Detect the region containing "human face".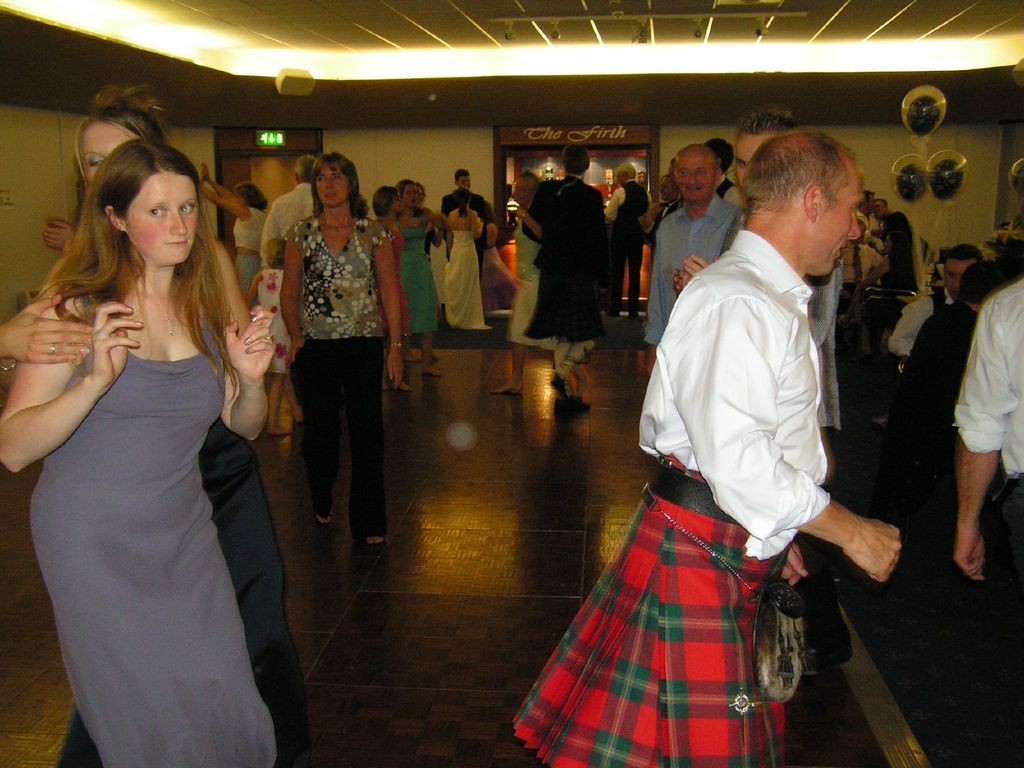
[815,163,864,274].
